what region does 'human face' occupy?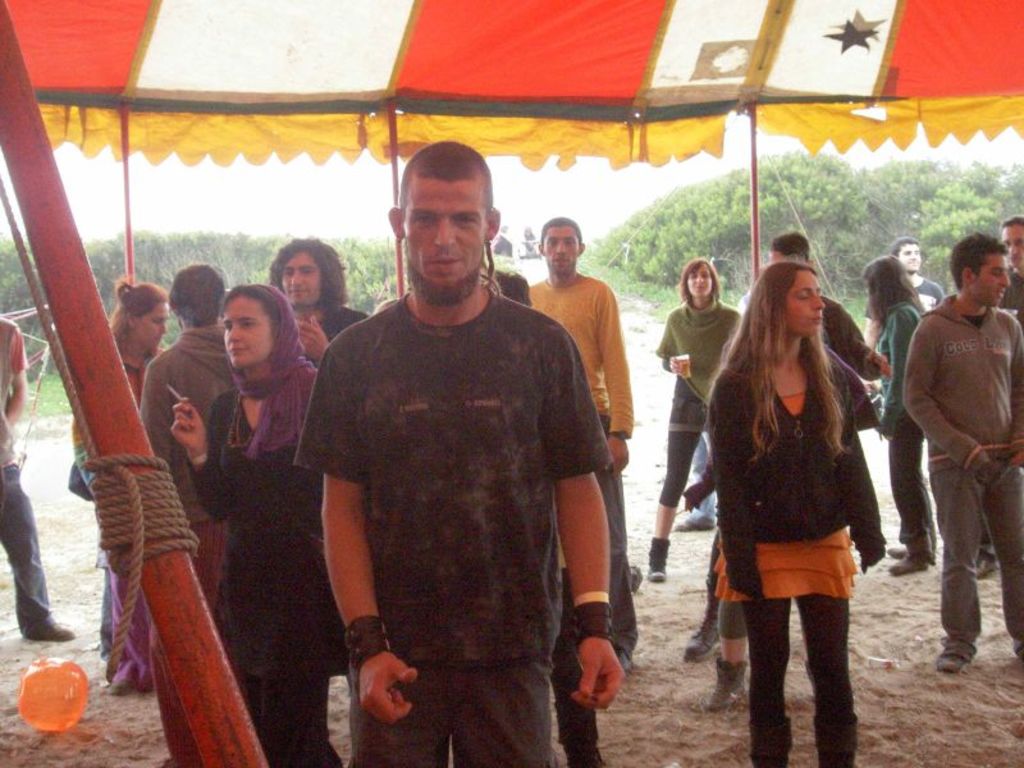
region(279, 252, 326, 312).
